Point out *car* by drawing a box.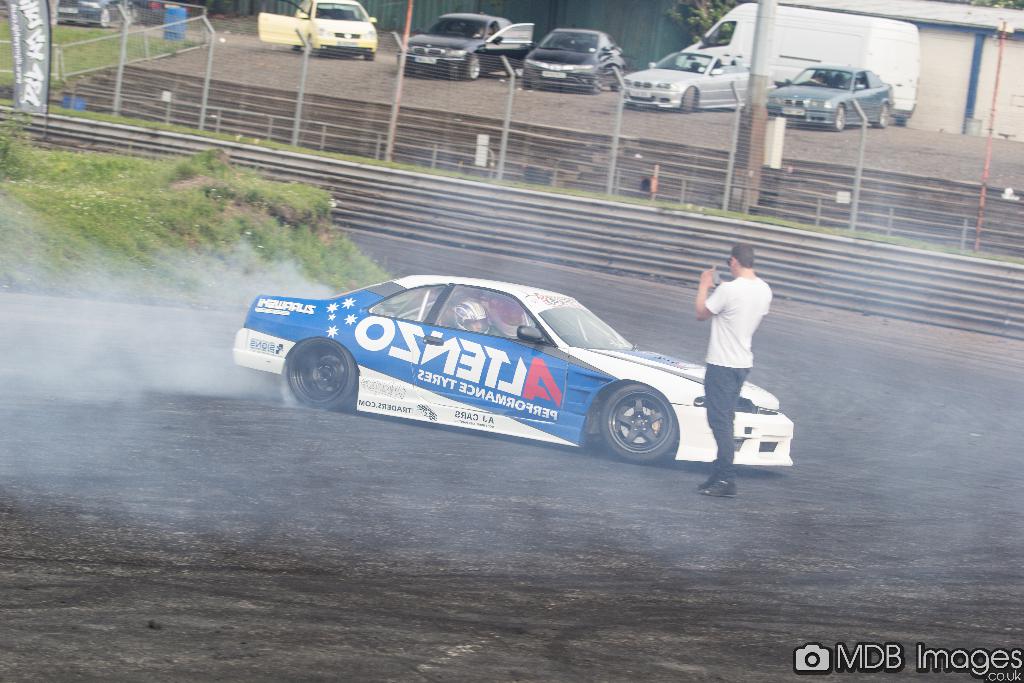
<region>230, 270, 796, 467</region>.
